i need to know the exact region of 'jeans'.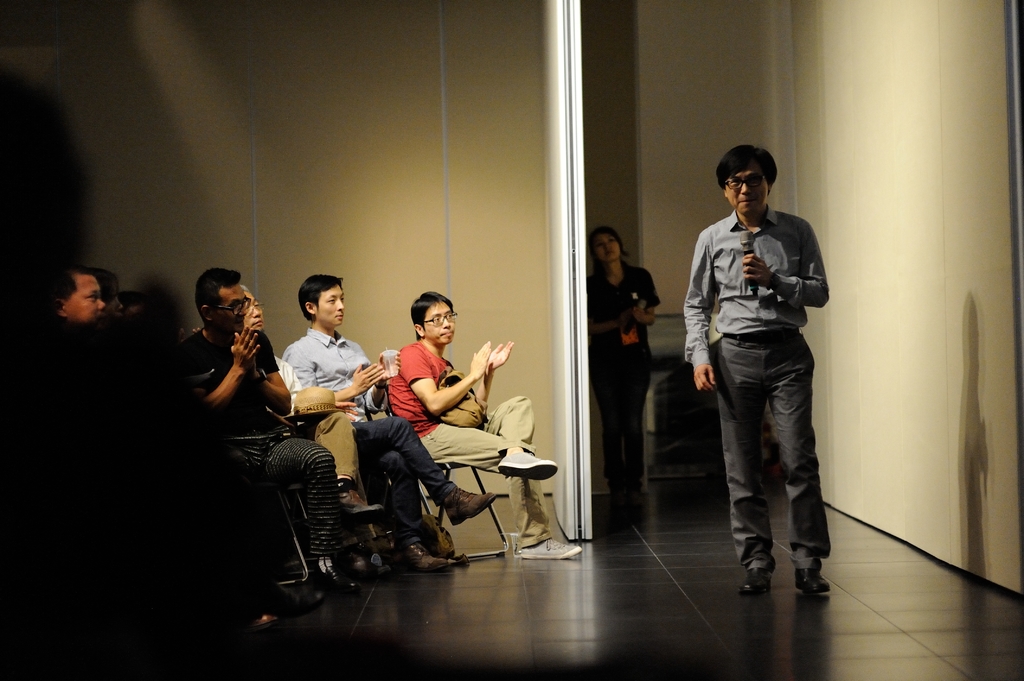
Region: Rect(708, 332, 811, 569).
